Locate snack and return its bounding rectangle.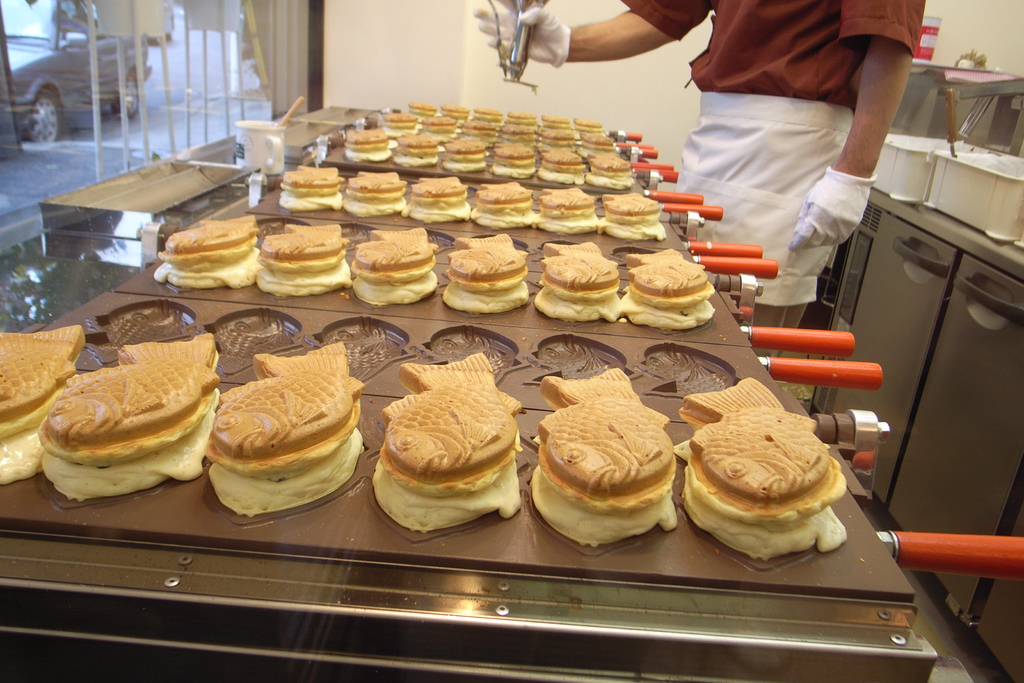
<box>404,176,468,221</box>.
